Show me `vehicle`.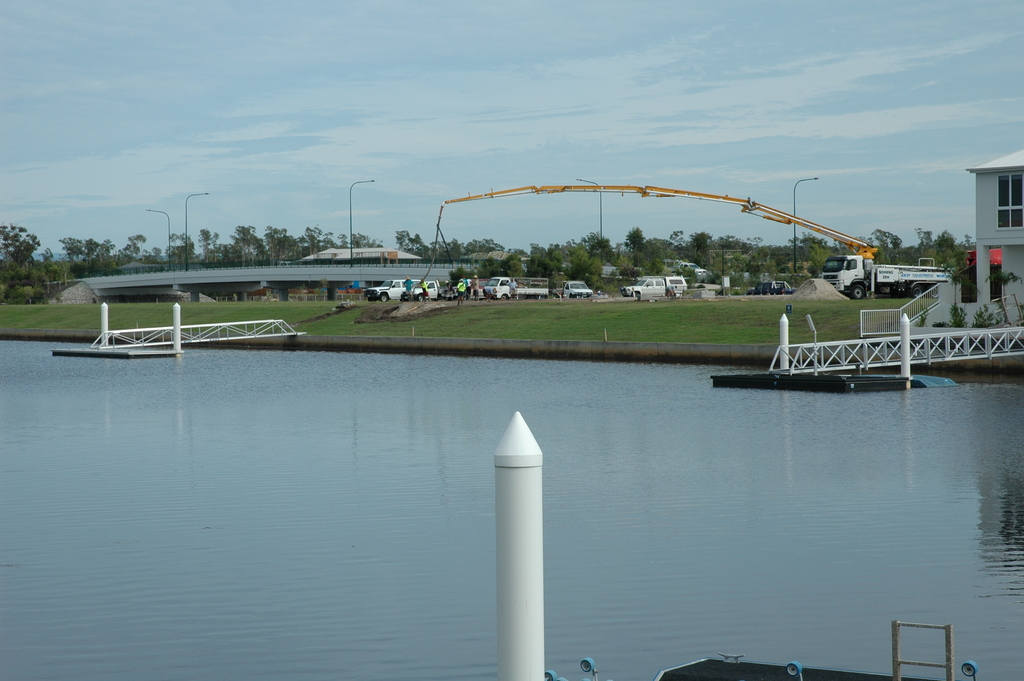
`vehicle` is here: 558 280 593 301.
